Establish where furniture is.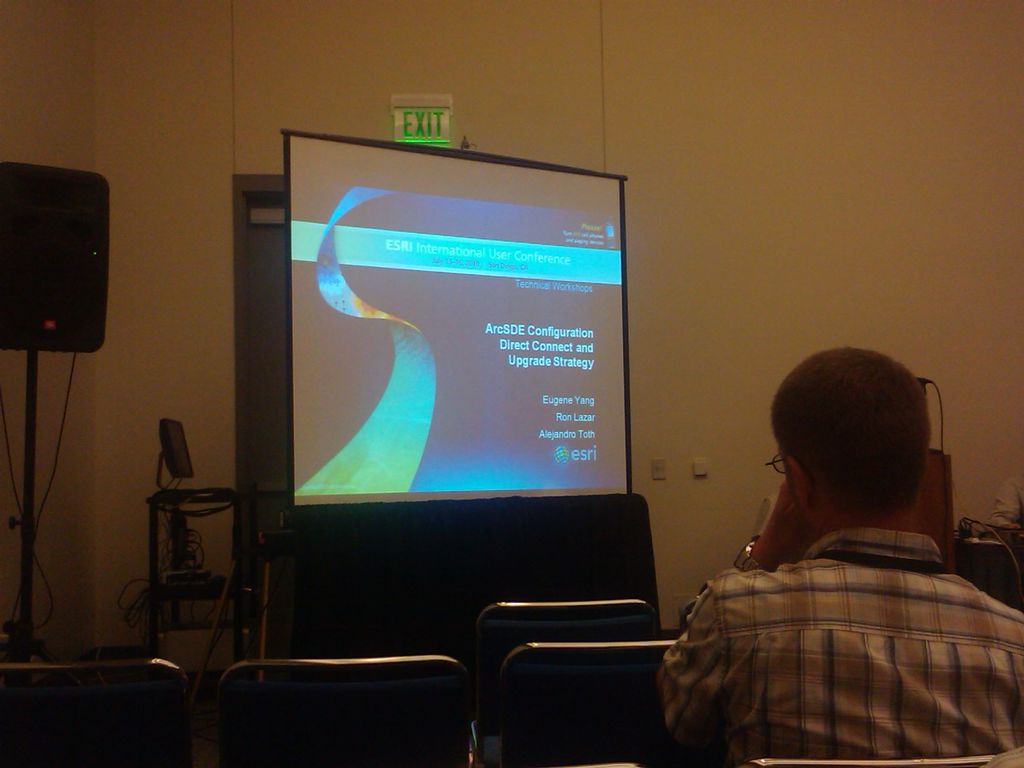
Established at Rect(0, 659, 196, 767).
